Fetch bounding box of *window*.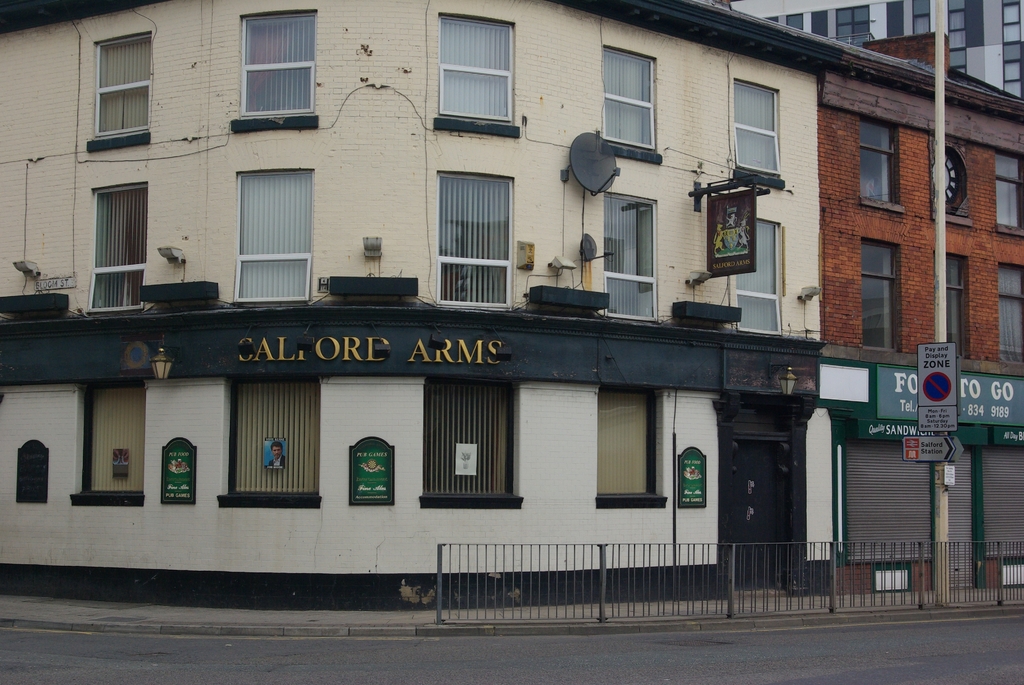
Bbox: [left=599, top=386, right=665, bottom=505].
